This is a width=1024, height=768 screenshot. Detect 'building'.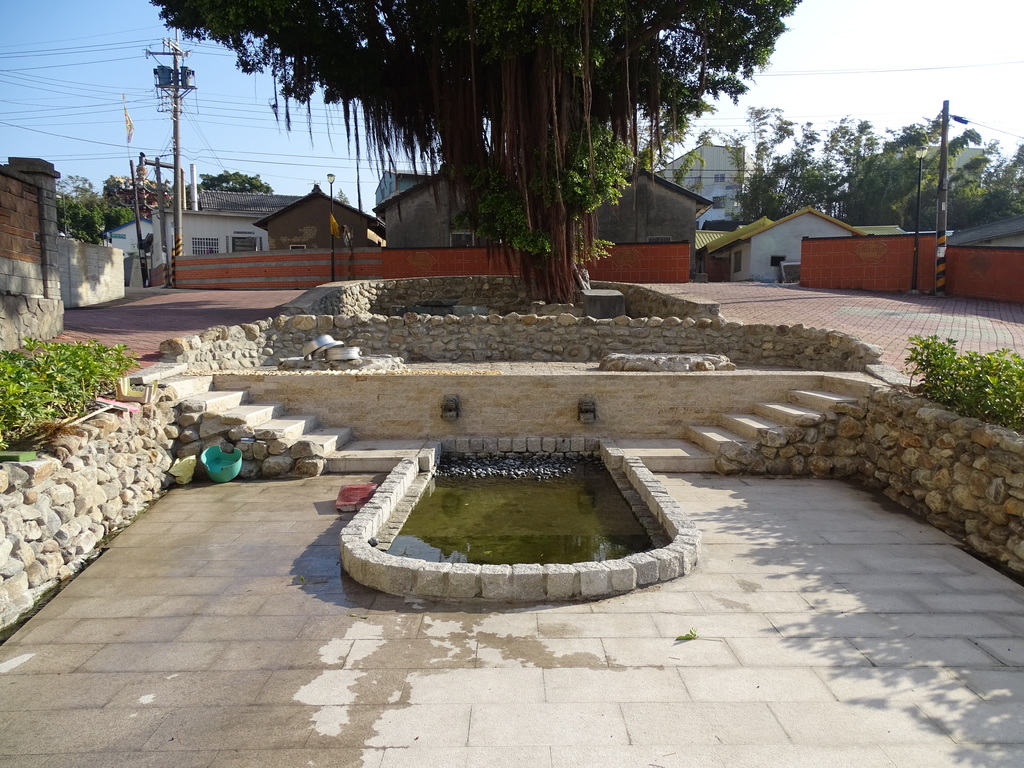
(left=707, top=204, right=865, bottom=280).
